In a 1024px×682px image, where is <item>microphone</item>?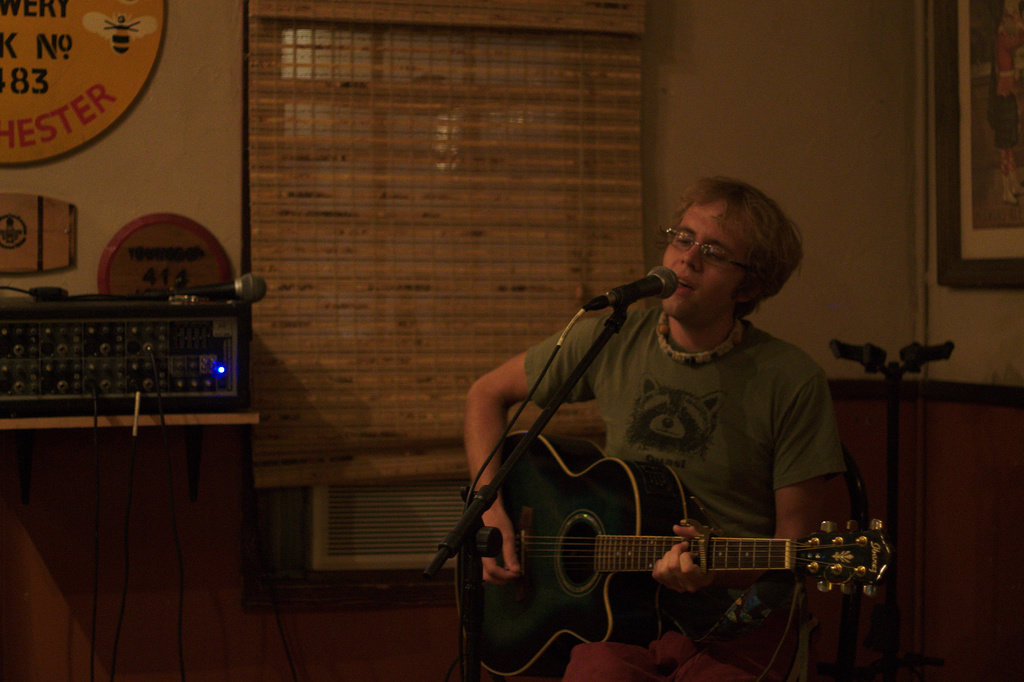
bbox=(136, 276, 281, 308).
